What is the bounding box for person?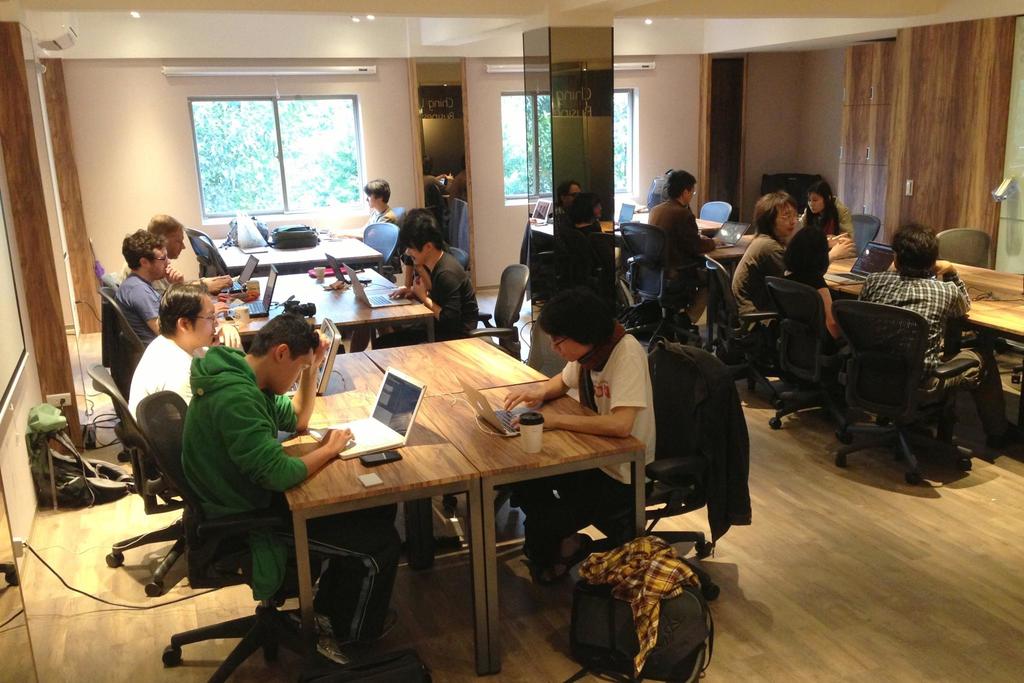
bbox(177, 313, 399, 666).
